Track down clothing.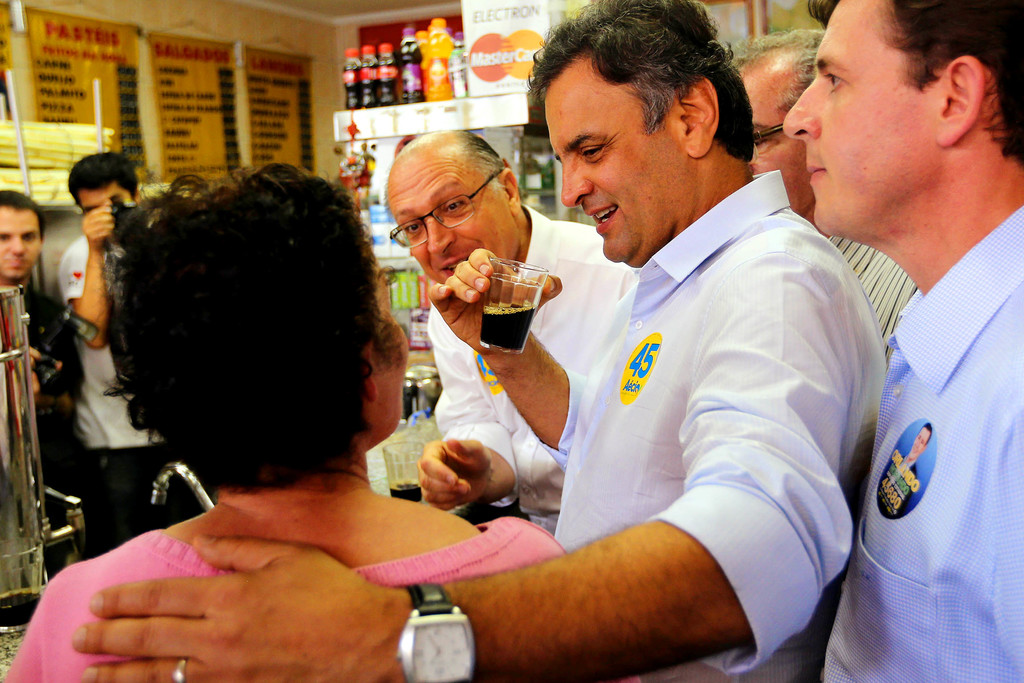
Tracked to <box>59,233,193,532</box>.
